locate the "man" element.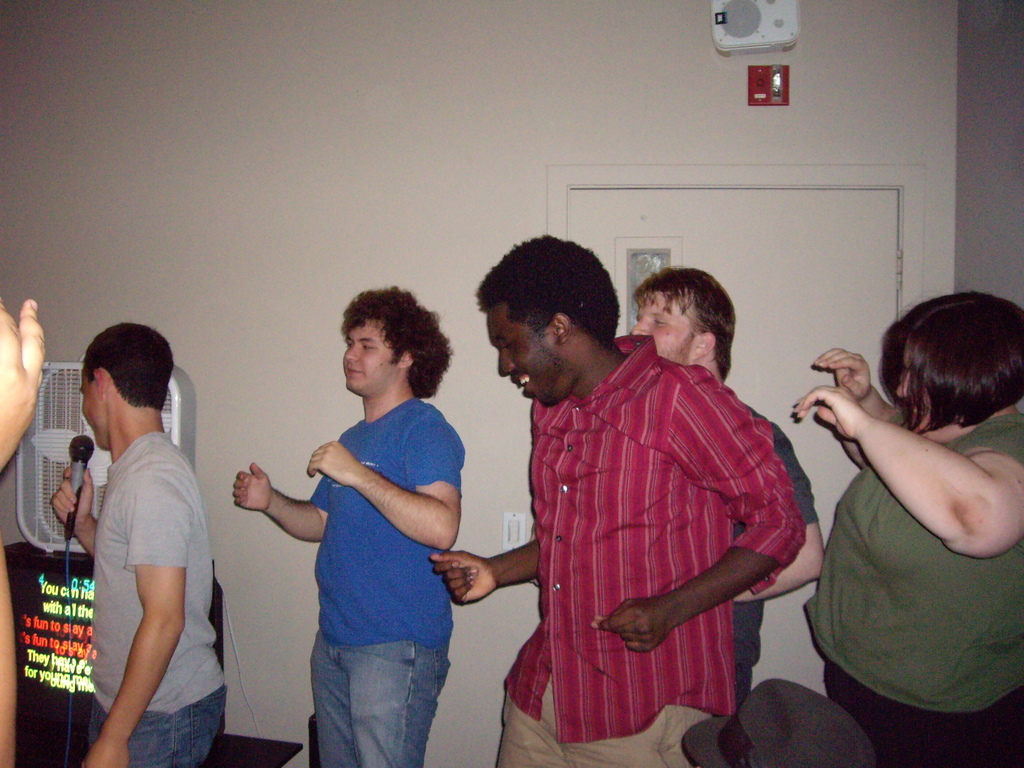
Element bbox: [234,285,467,767].
